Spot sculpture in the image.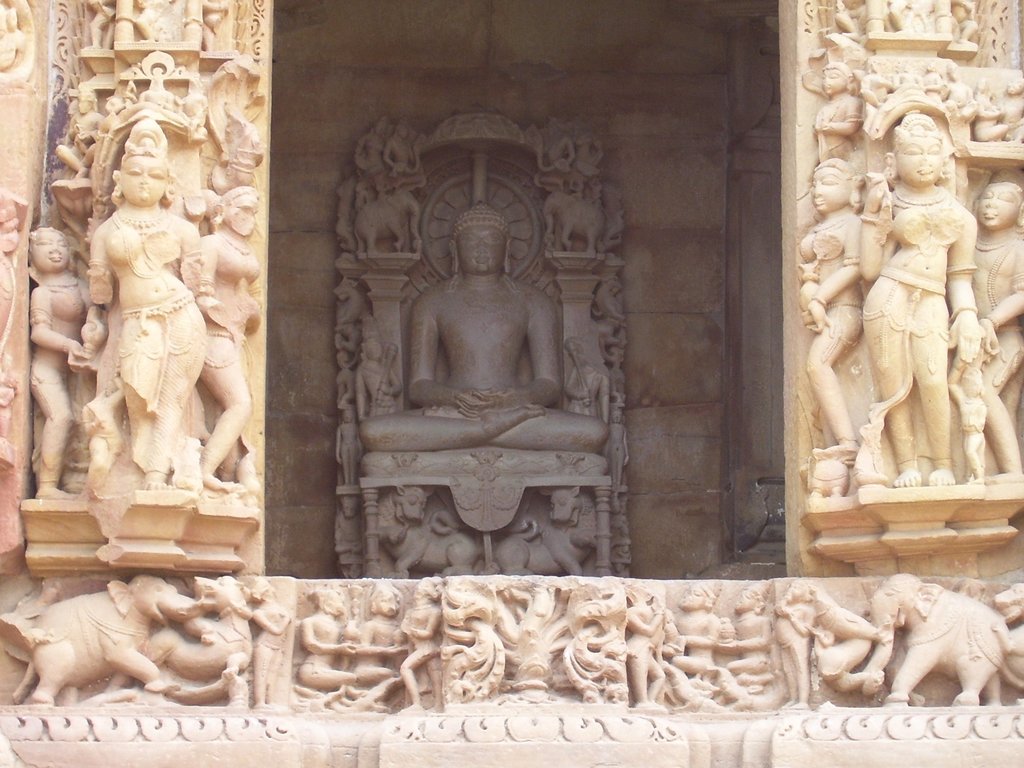
sculpture found at 780, 571, 826, 714.
